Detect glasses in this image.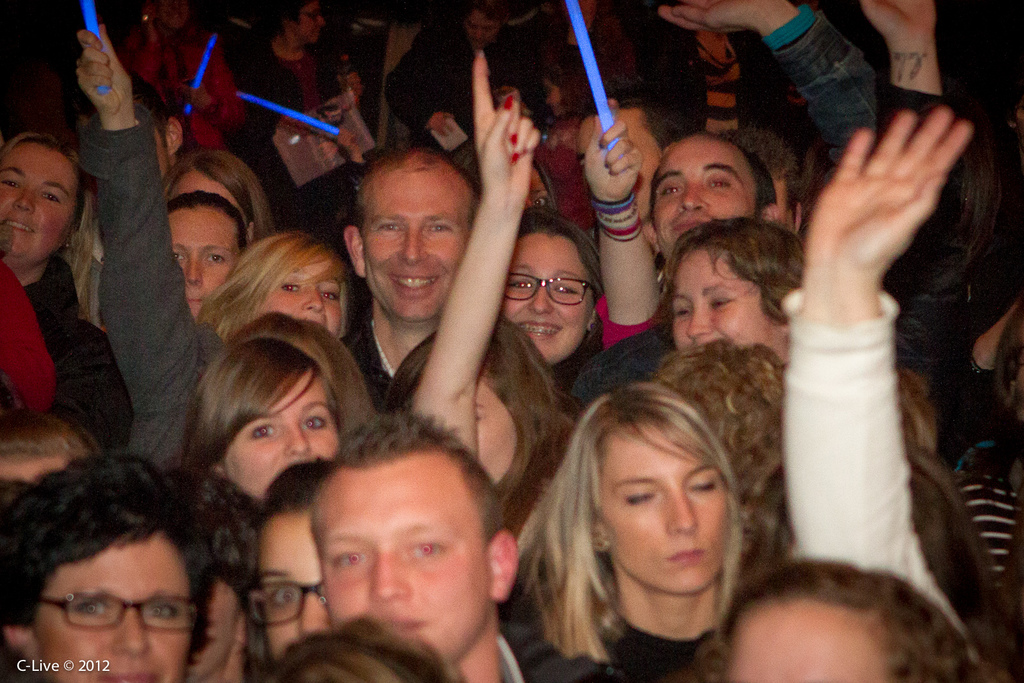
Detection: [x1=495, y1=268, x2=602, y2=318].
